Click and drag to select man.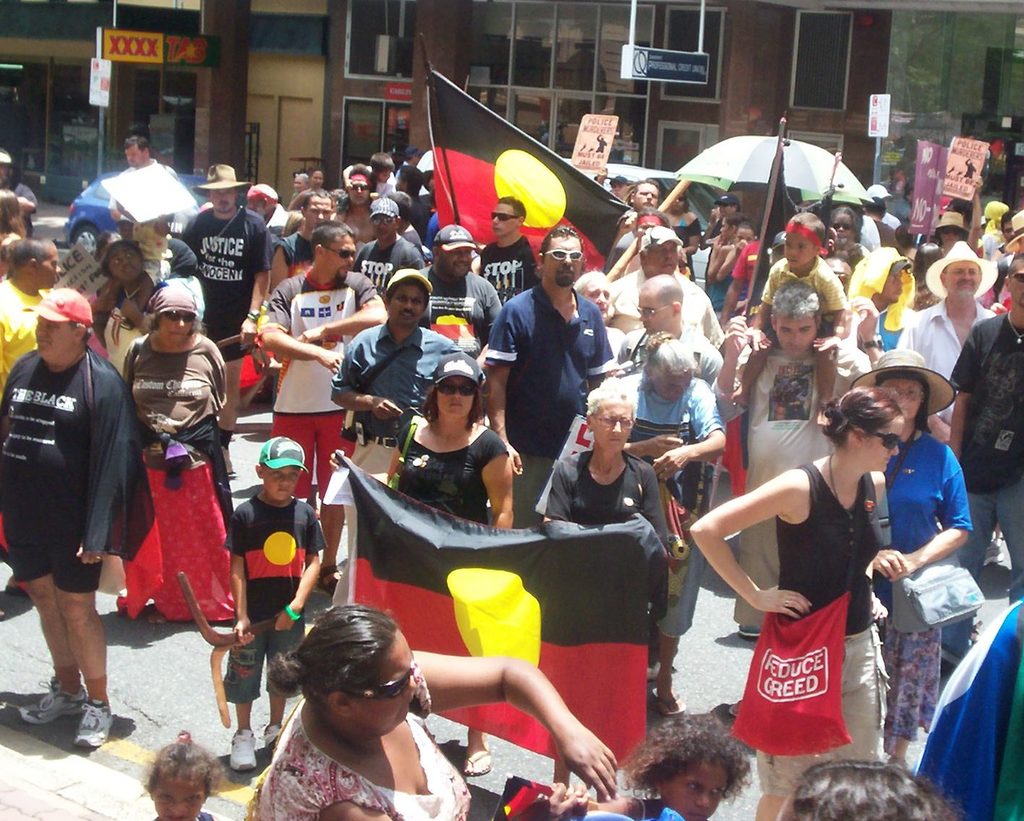
Selection: left=355, top=195, right=427, bottom=299.
